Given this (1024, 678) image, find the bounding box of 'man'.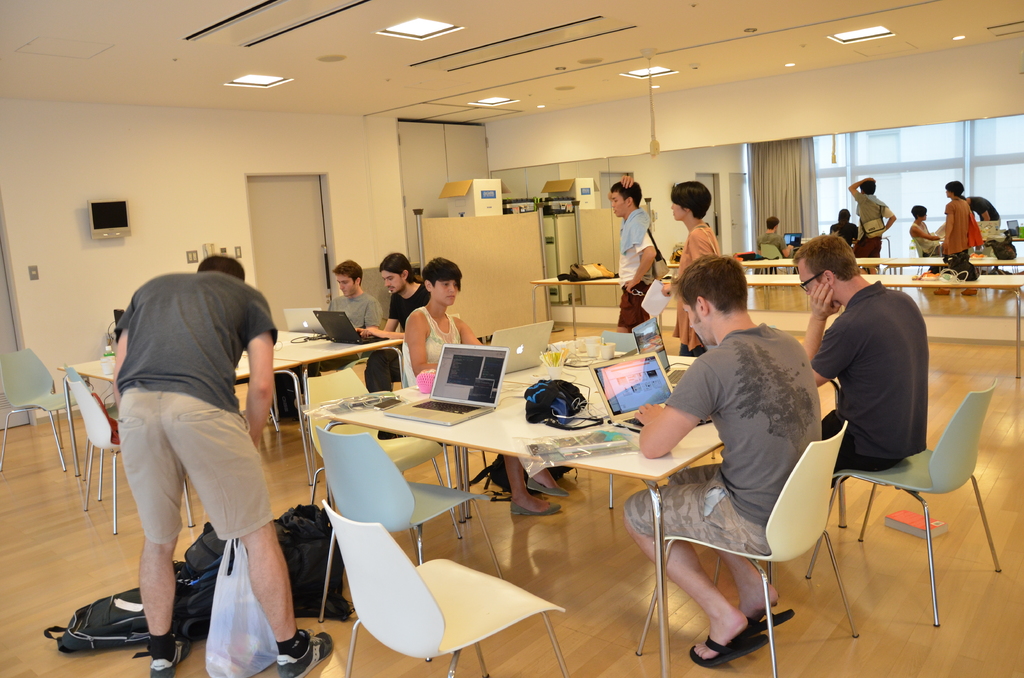
657 181 728 361.
